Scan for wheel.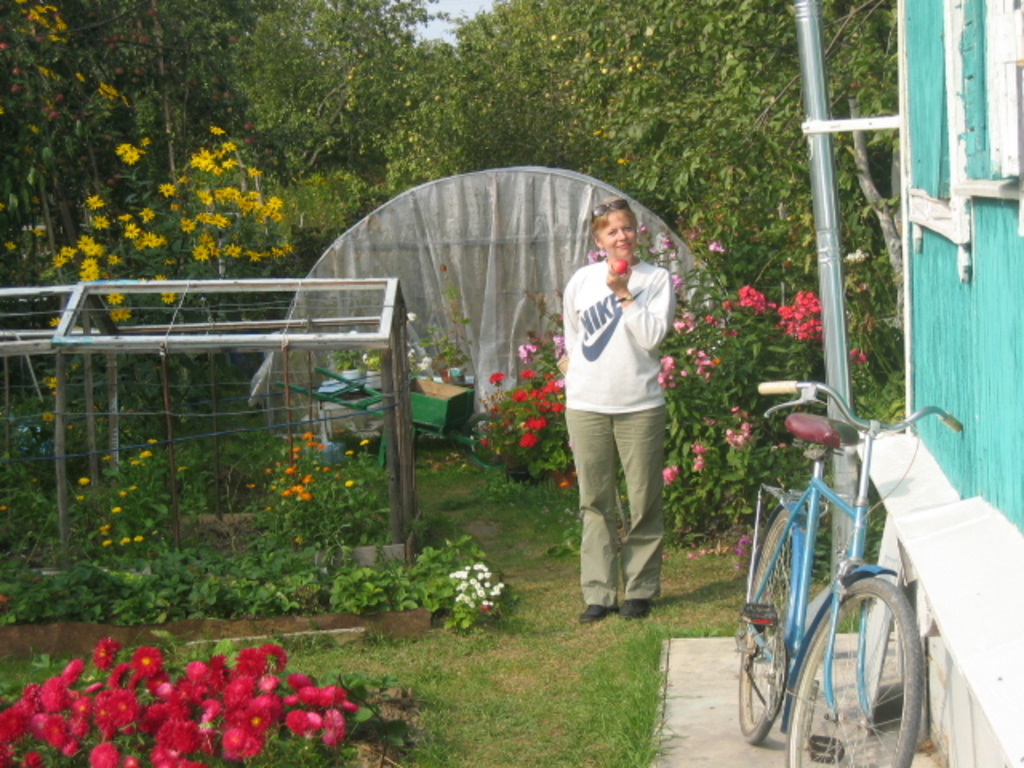
Scan result: 742/510/800/734.
